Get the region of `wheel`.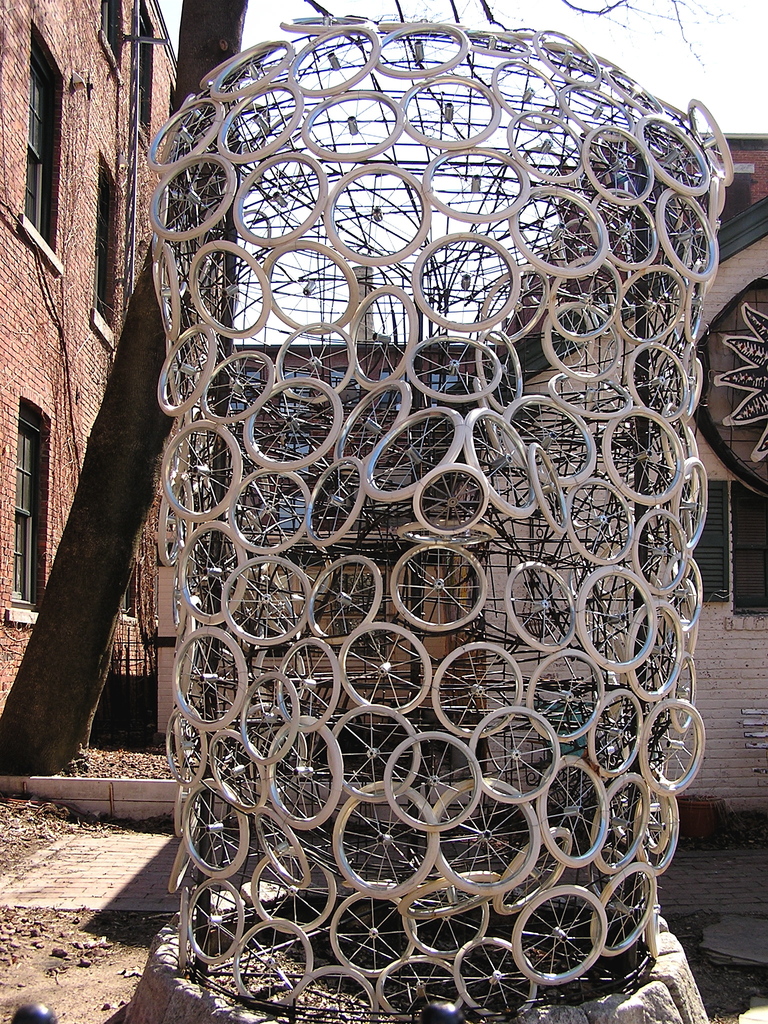
bbox(276, 637, 343, 735).
